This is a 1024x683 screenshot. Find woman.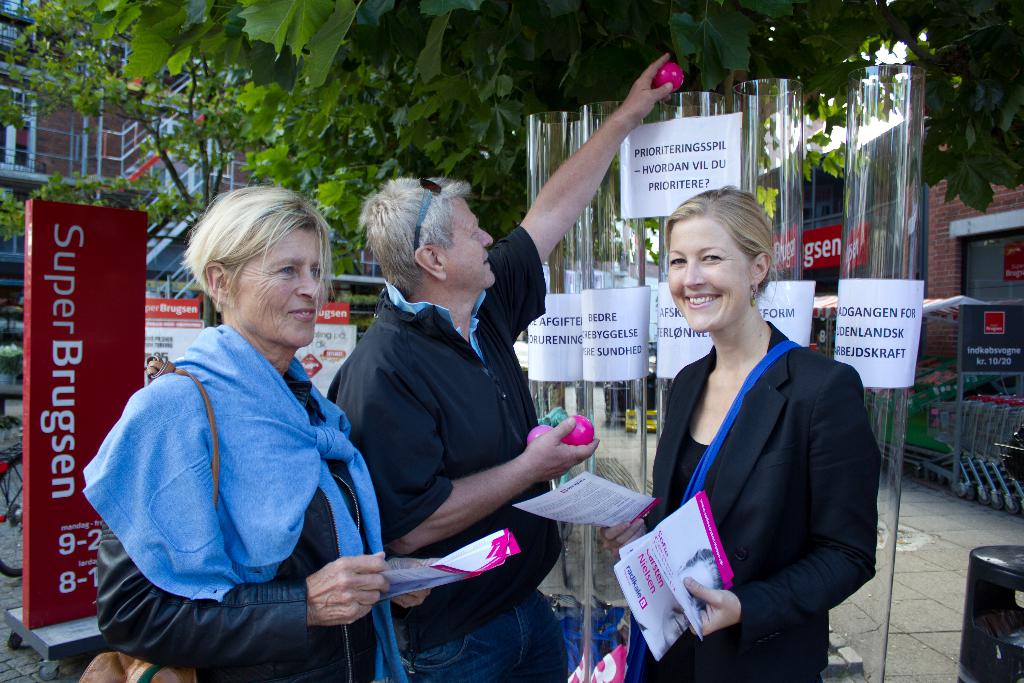
Bounding box: 619,180,863,671.
